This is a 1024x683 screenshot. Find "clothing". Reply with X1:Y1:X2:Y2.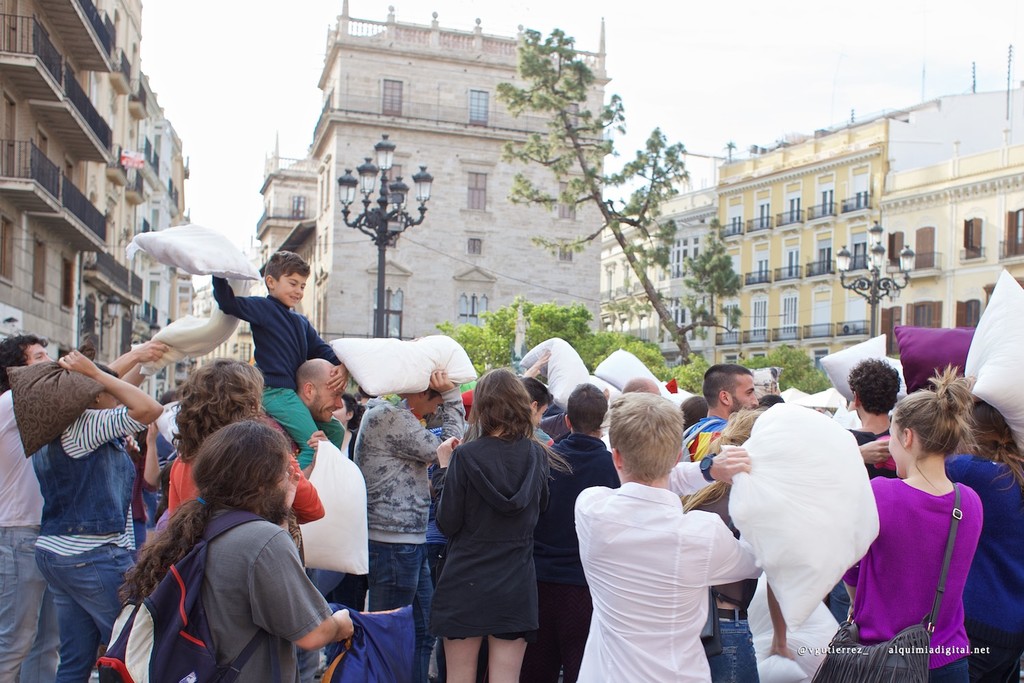
844:425:894:491.
